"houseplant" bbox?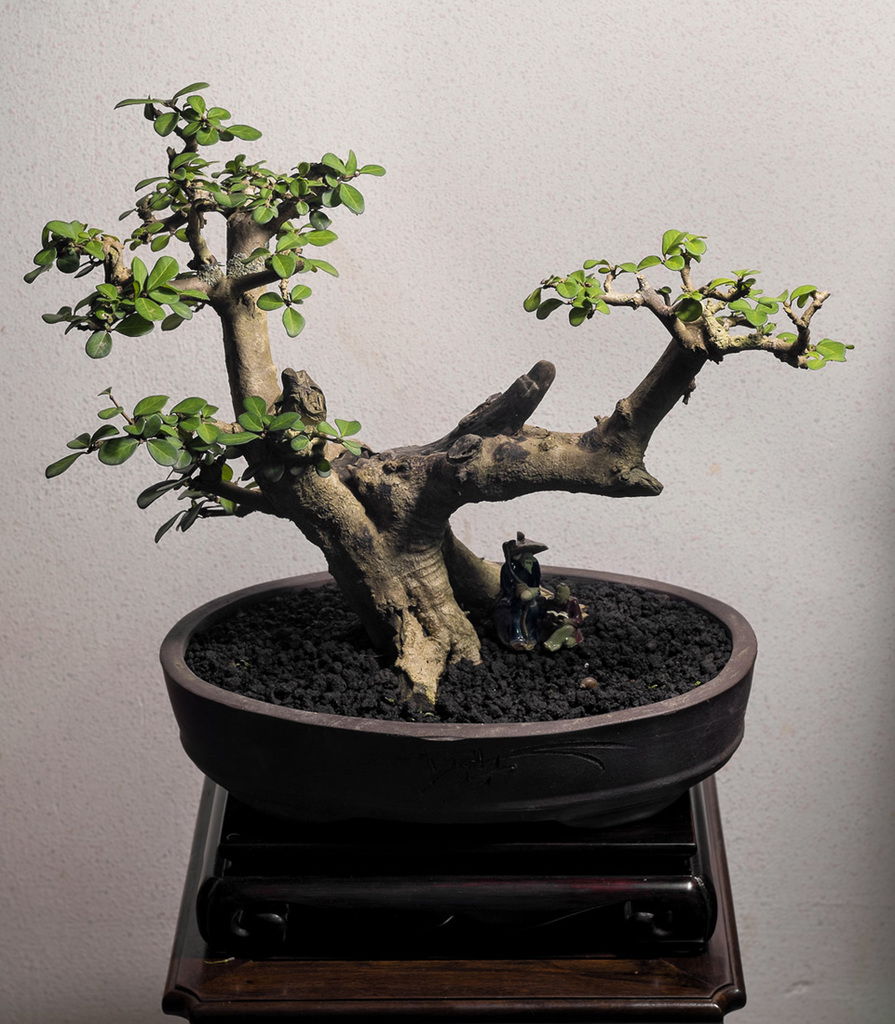
bbox(19, 73, 858, 833)
